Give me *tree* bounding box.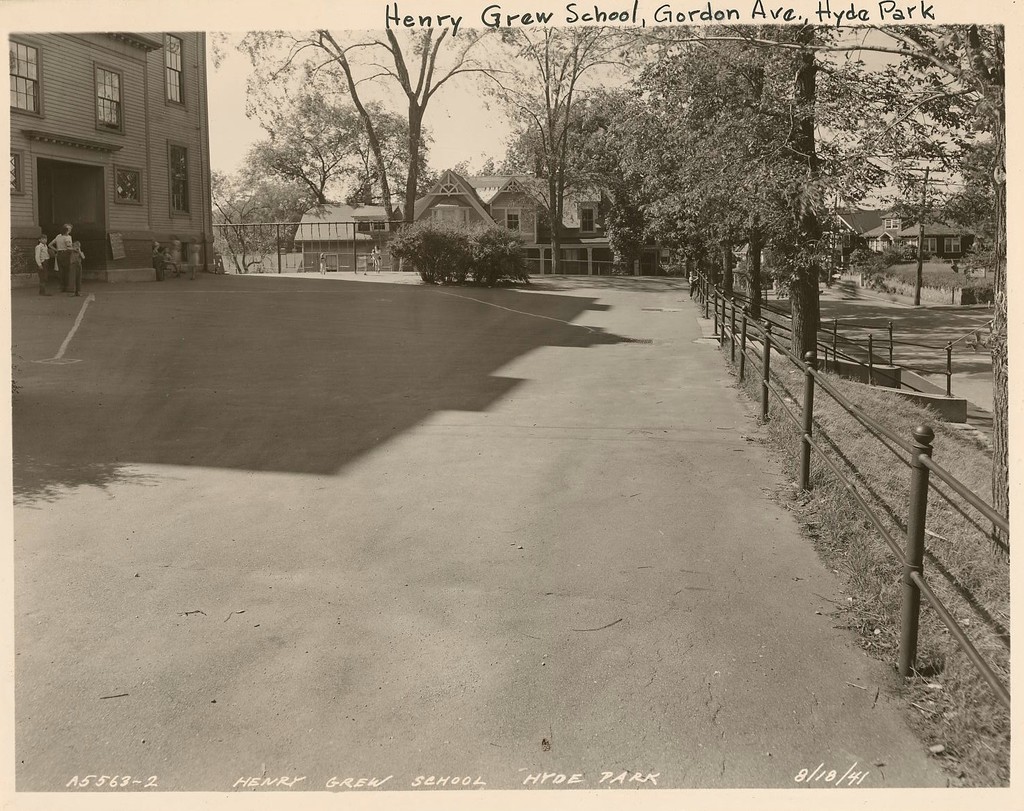
(197, 28, 583, 274).
